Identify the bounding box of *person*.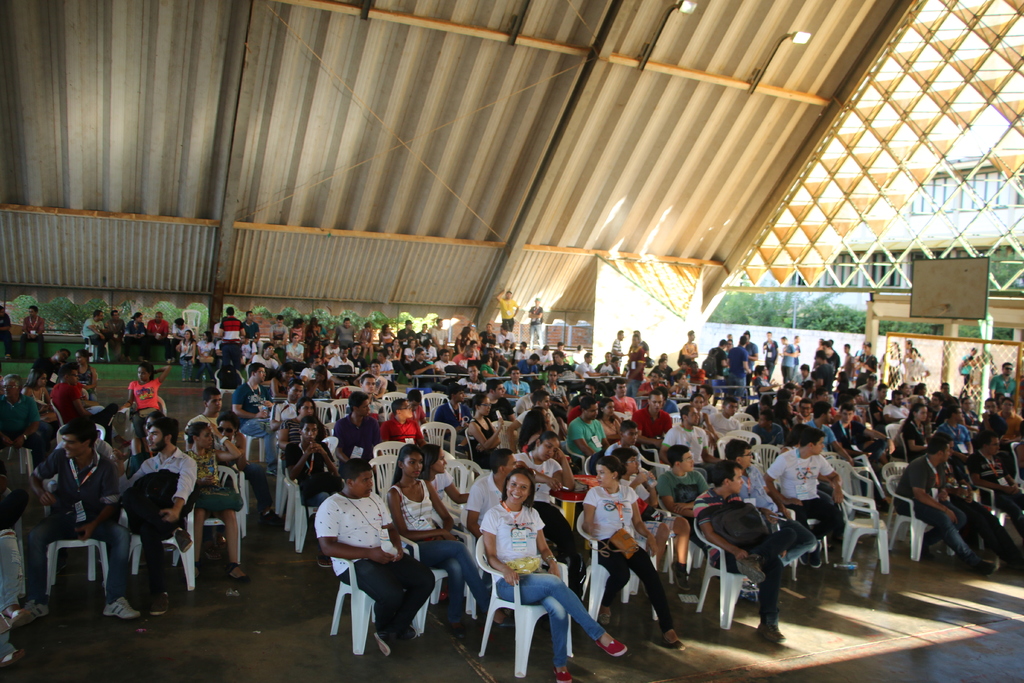
locate(120, 309, 148, 356).
